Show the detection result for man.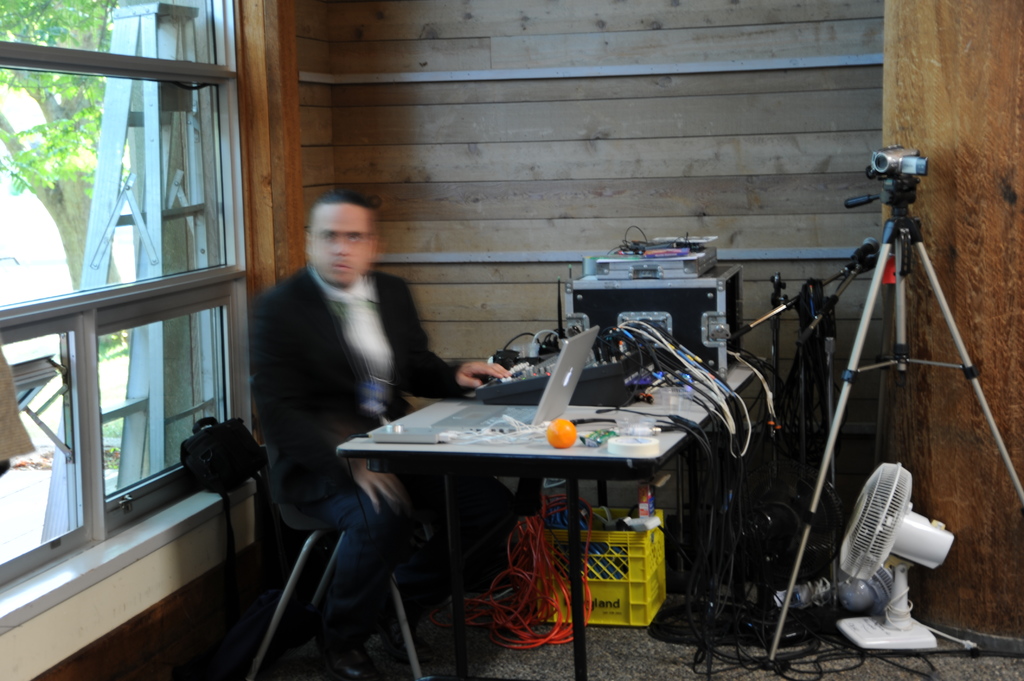
[266, 176, 486, 558].
